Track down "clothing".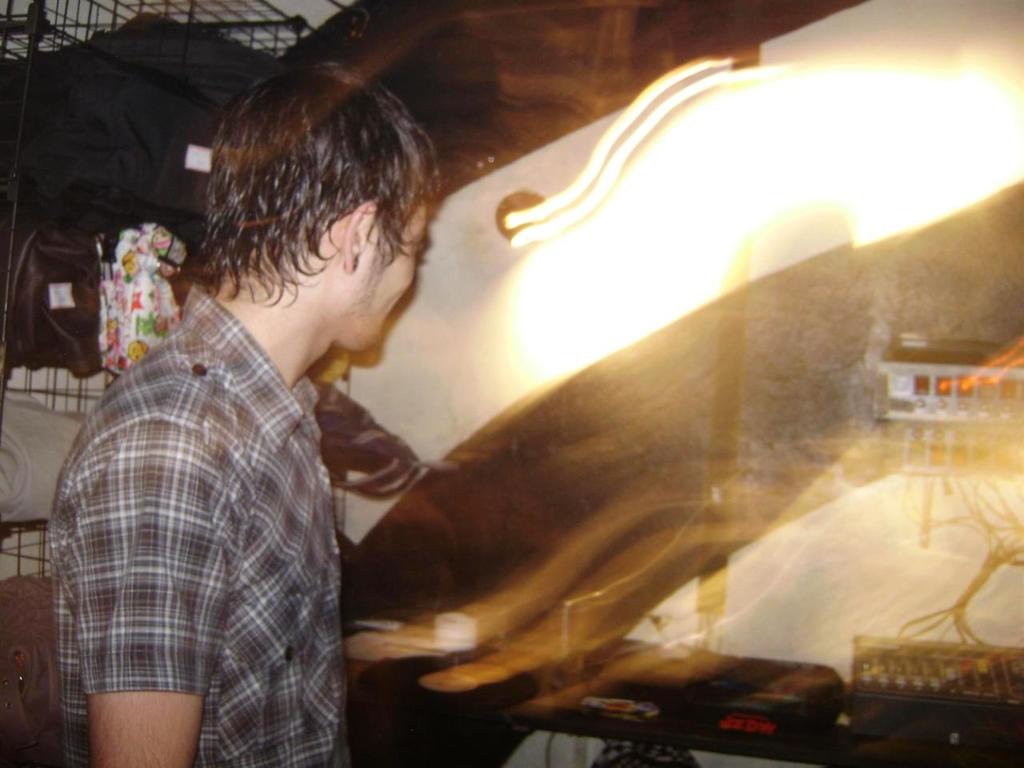
Tracked to left=23, top=302, right=368, bottom=746.
